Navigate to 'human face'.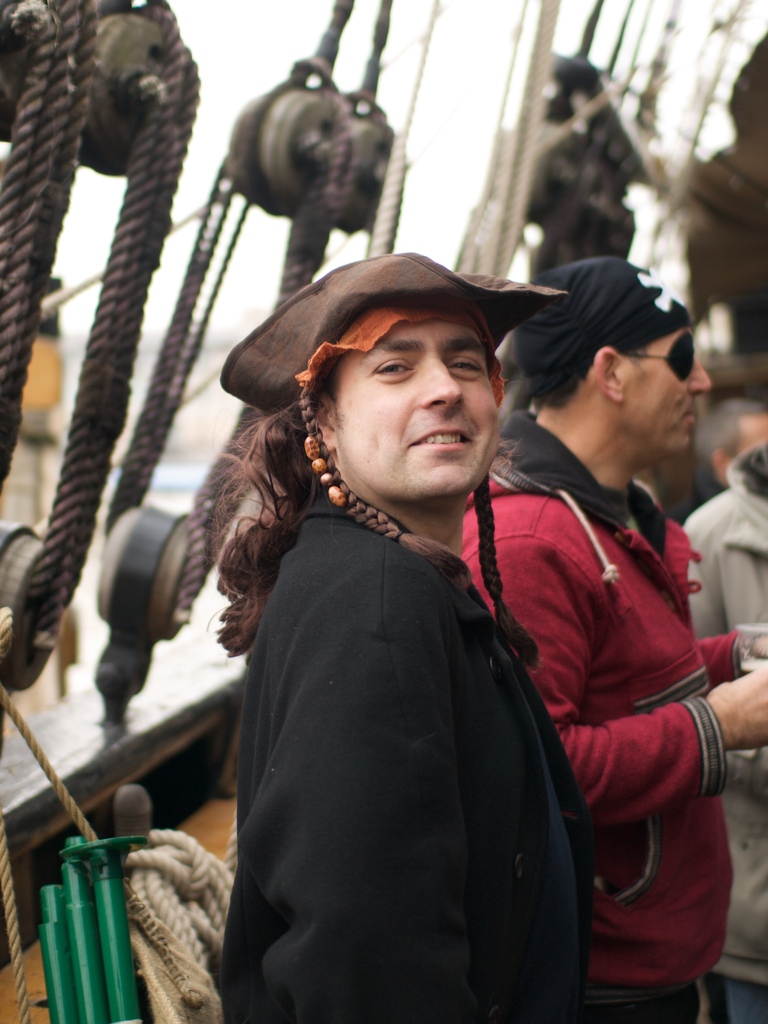
Navigation target: box(341, 319, 502, 492).
